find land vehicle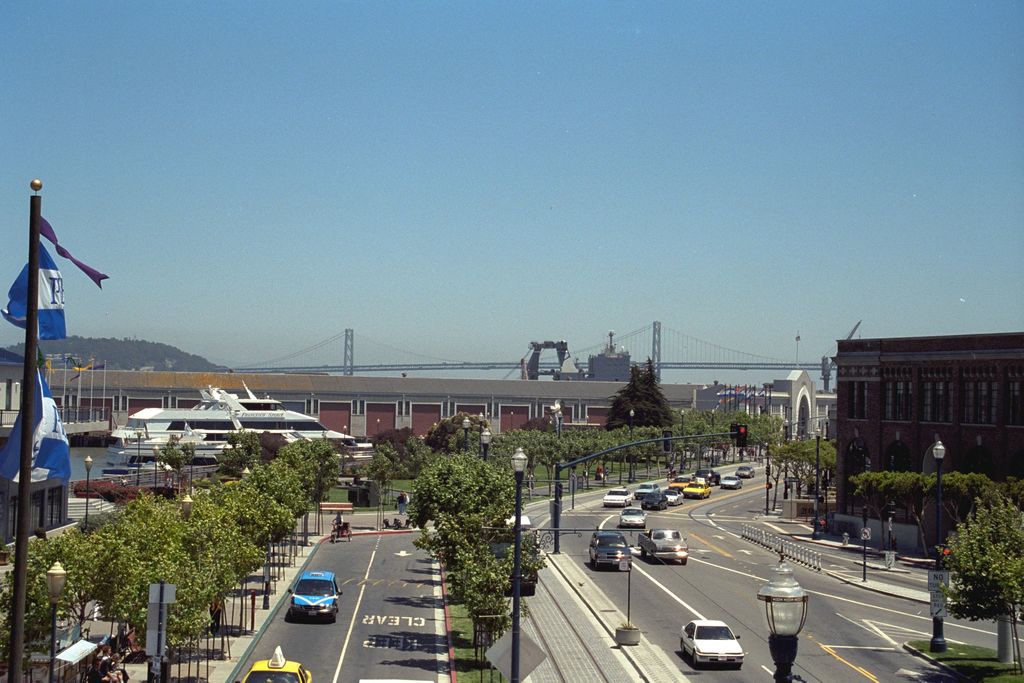
636 482 657 498
